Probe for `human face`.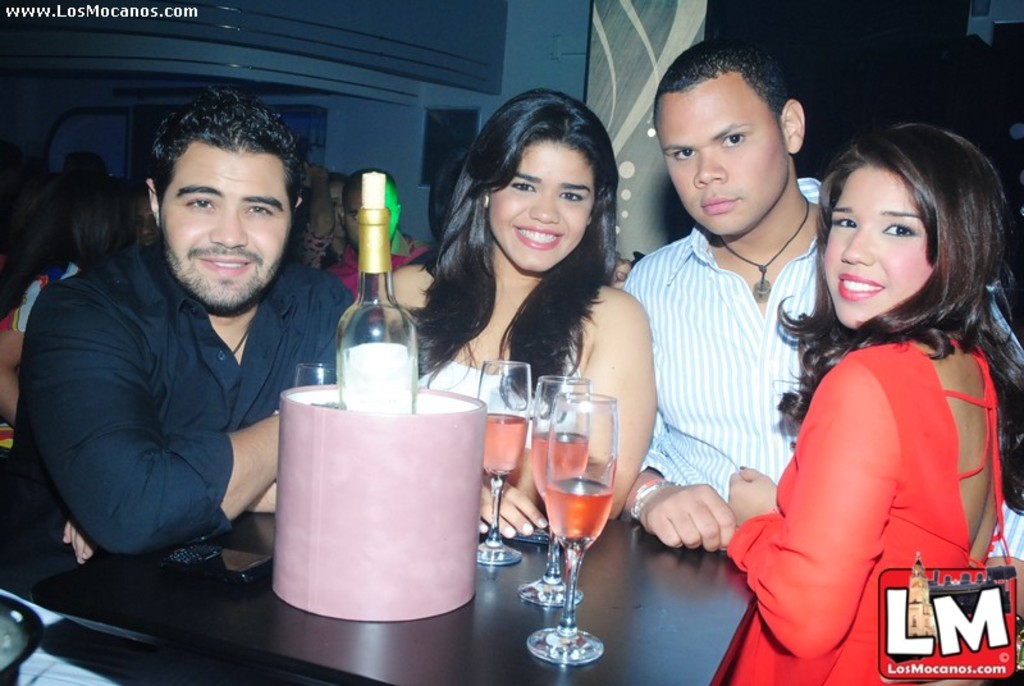
Probe result: {"left": 136, "top": 197, "right": 156, "bottom": 246}.
